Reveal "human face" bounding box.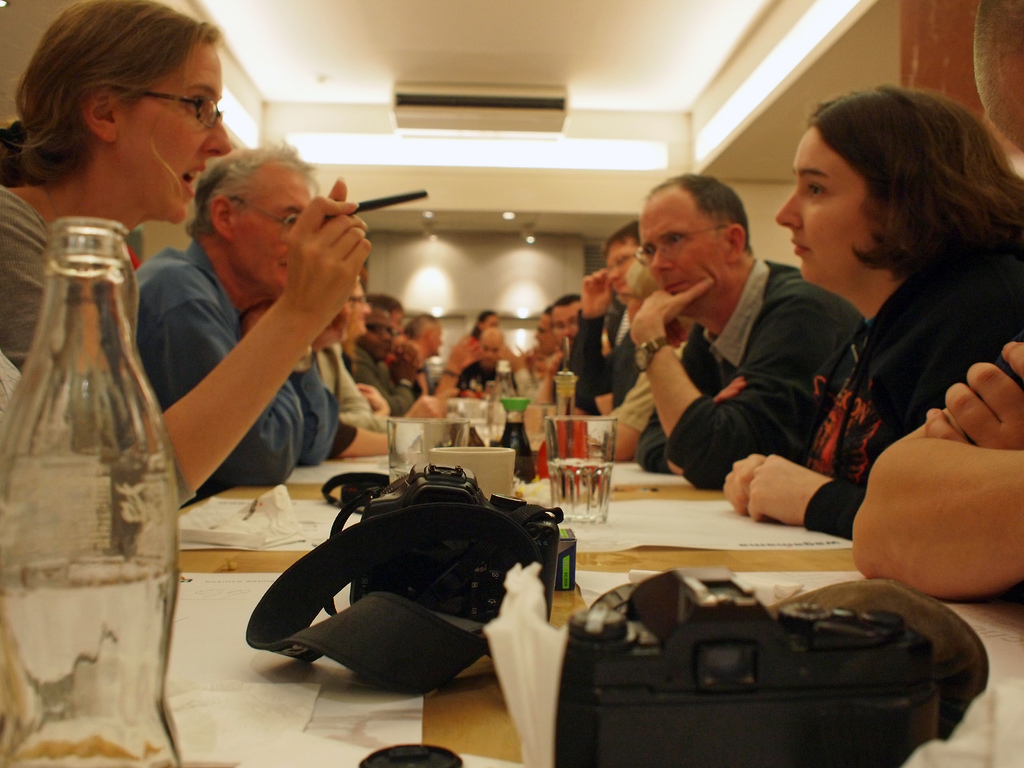
Revealed: (left=772, top=121, right=876, bottom=286).
